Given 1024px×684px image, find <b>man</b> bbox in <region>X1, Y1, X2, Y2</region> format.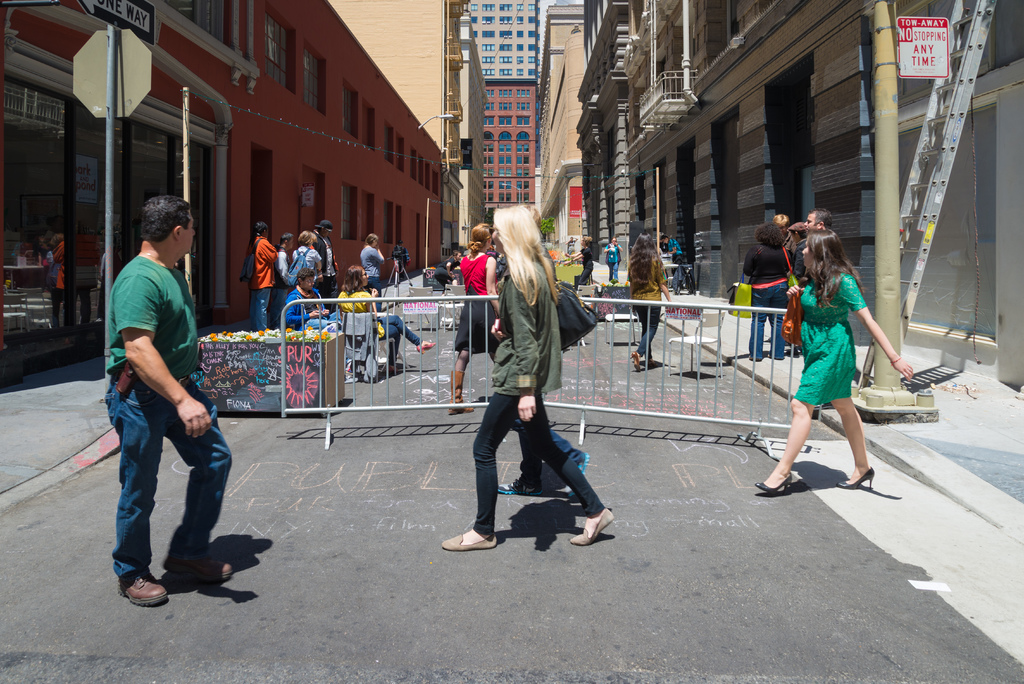
<region>285, 266, 341, 337</region>.
